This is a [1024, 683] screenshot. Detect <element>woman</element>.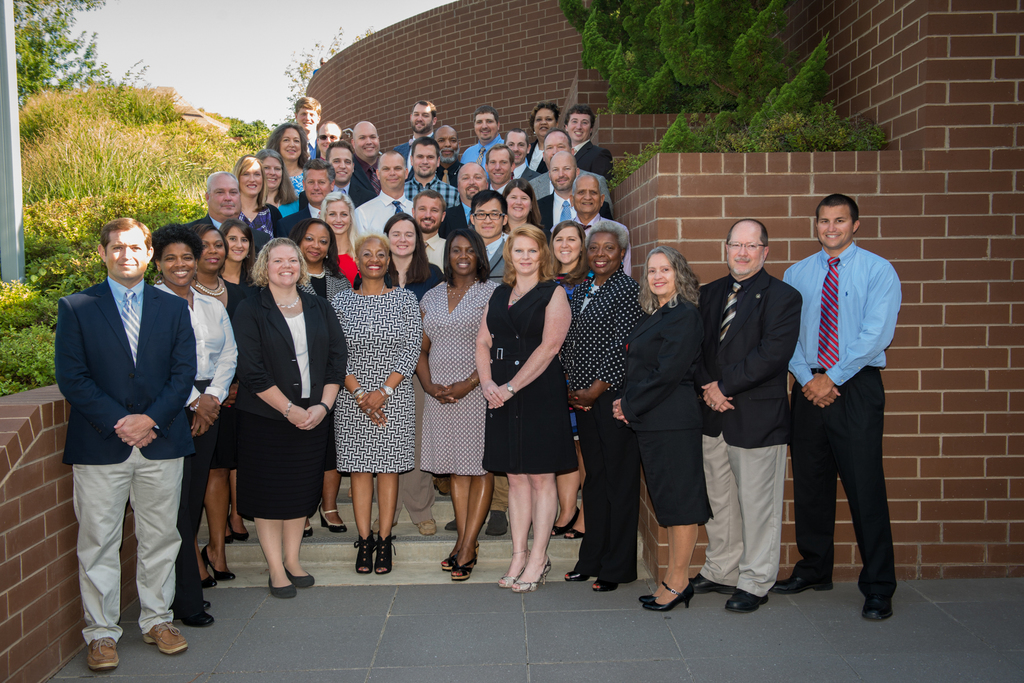
(504,178,543,229).
